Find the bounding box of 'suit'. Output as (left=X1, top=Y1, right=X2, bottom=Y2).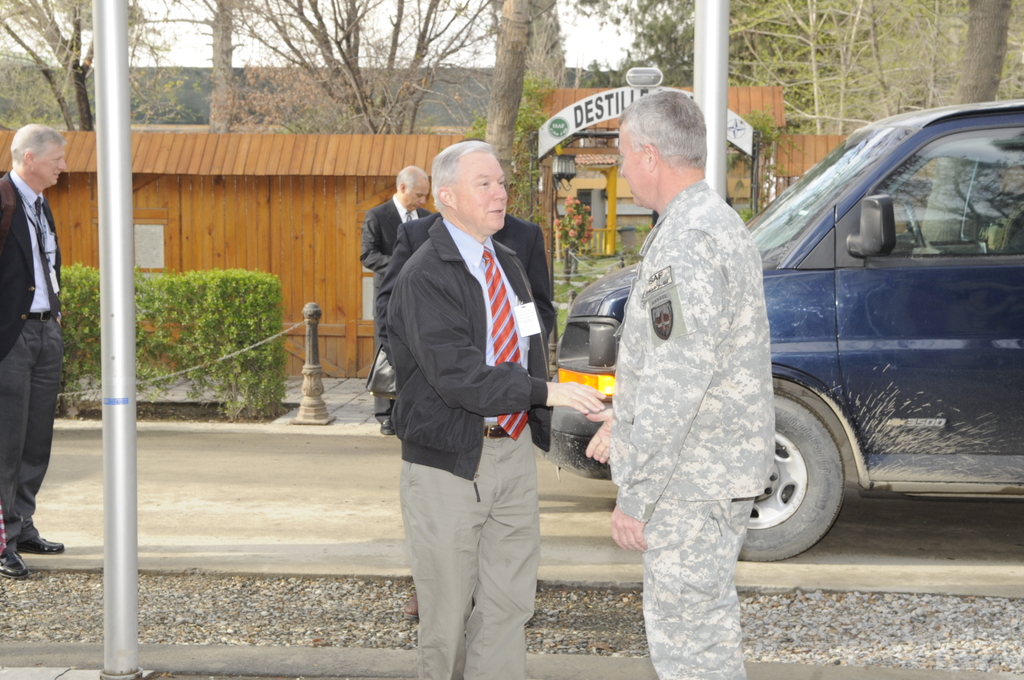
(left=358, top=191, right=435, bottom=418).
